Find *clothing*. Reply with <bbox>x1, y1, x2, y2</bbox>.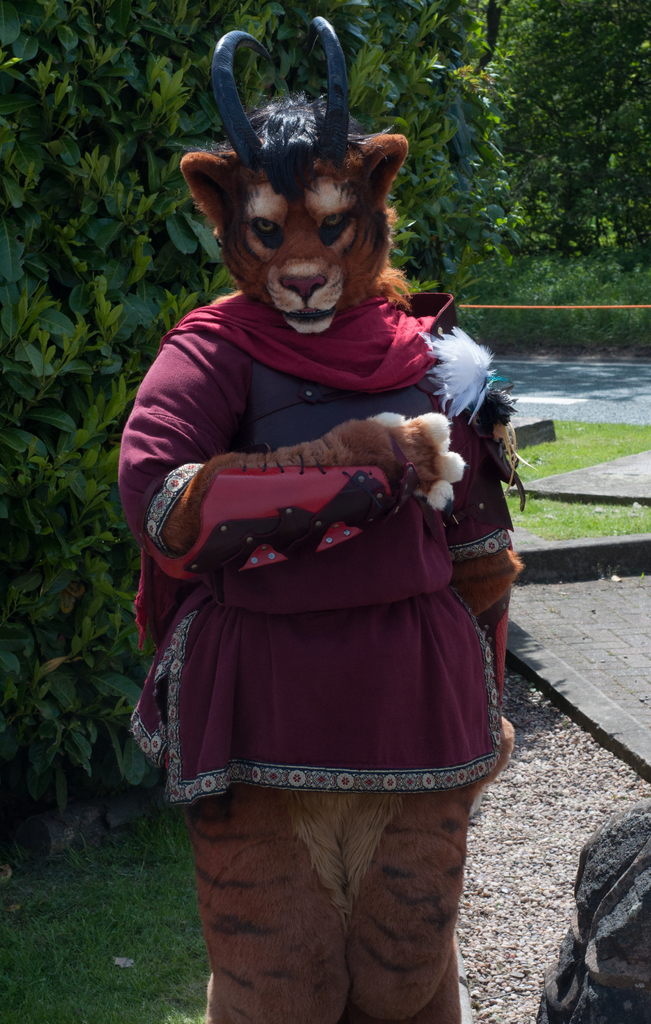
<bbox>120, 289, 500, 845</bbox>.
